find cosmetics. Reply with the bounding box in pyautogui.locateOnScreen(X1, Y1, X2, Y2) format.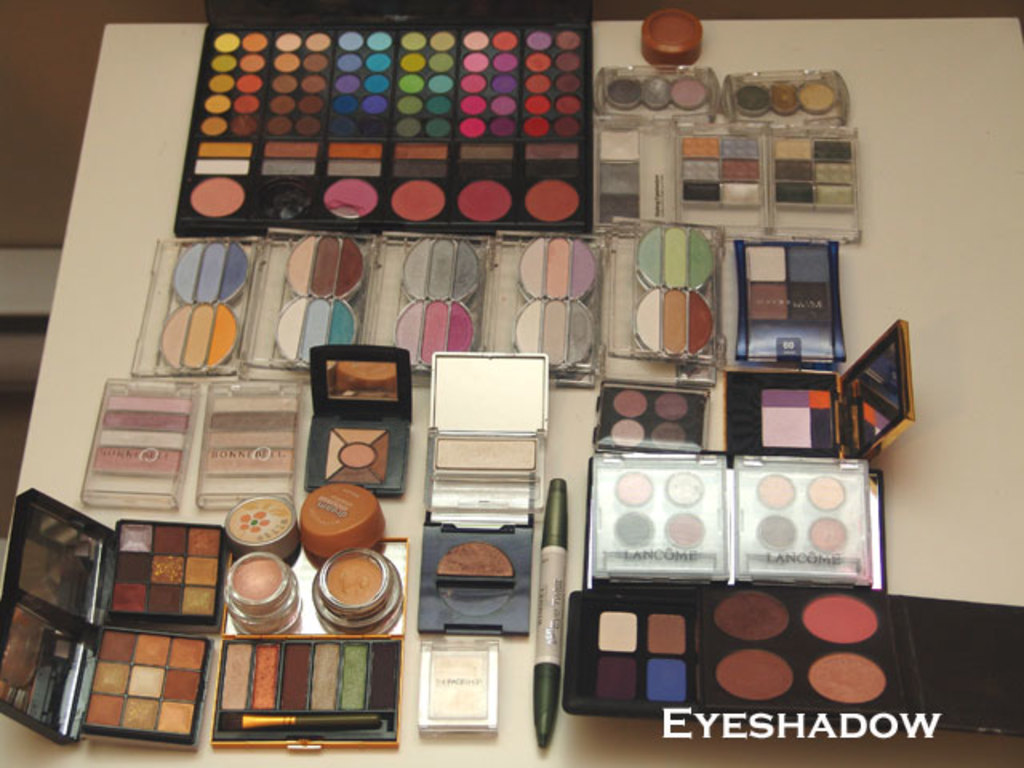
pyautogui.locateOnScreen(592, 450, 730, 584).
